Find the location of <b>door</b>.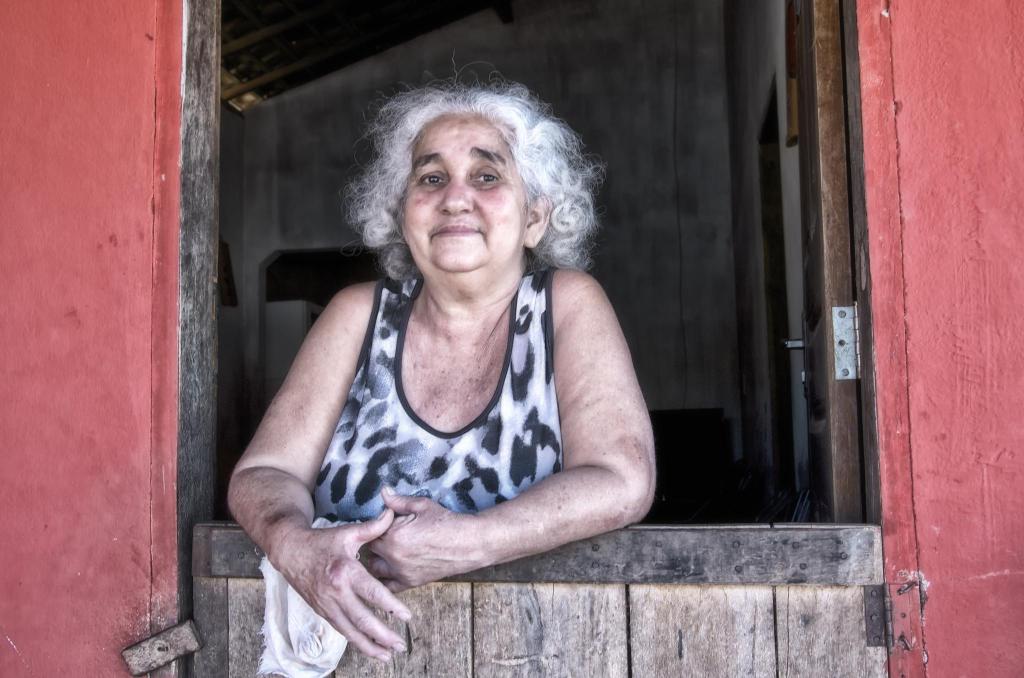
Location: [780,0,866,525].
